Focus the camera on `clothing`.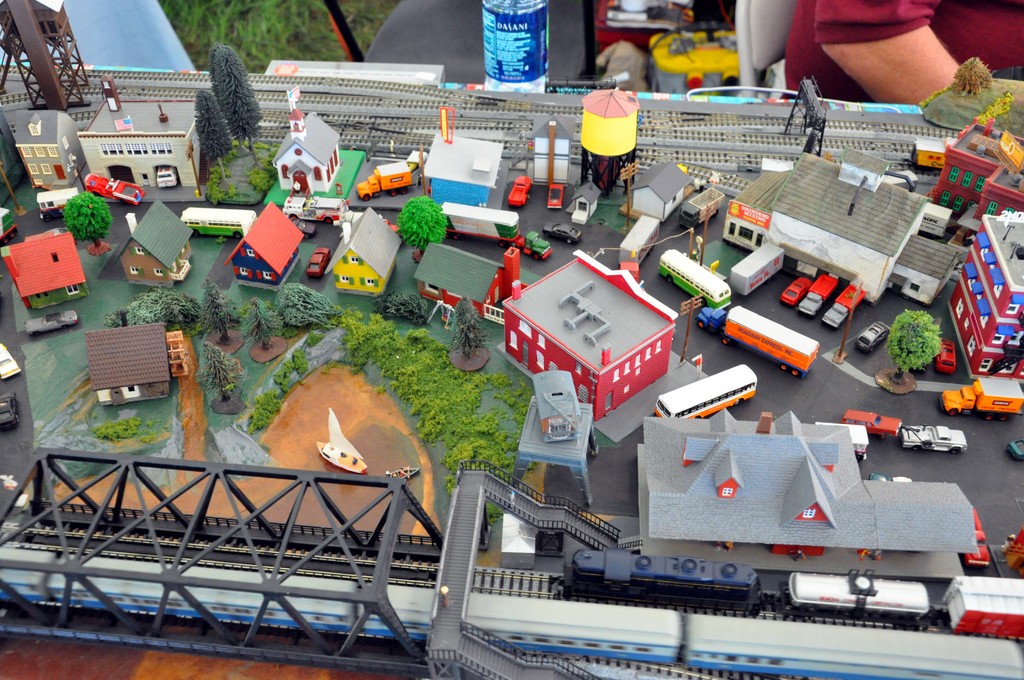
Focus region: (left=787, top=0, right=1020, bottom=101).
